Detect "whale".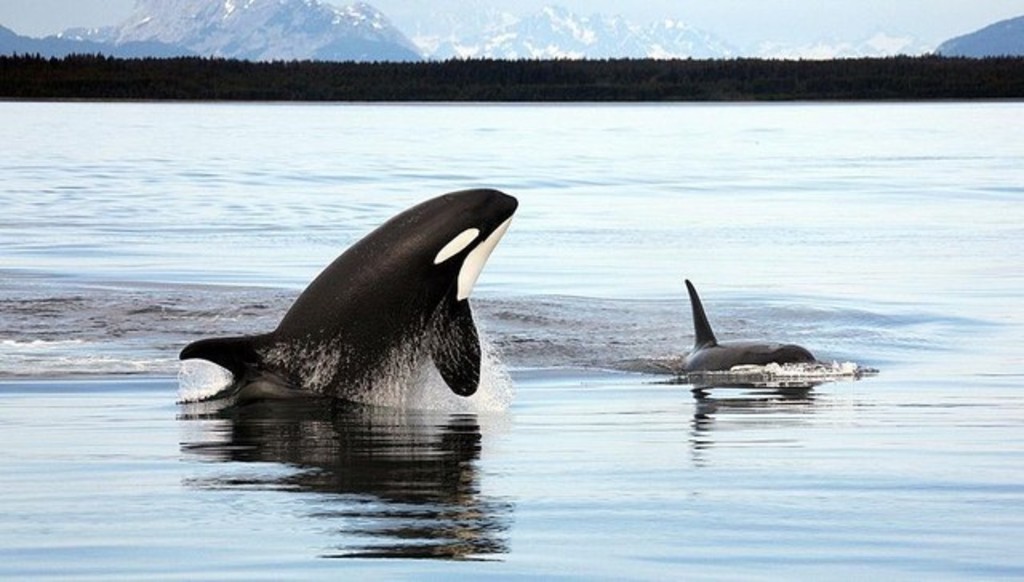
Detected at l=182, t=185, r=518, b=406.
